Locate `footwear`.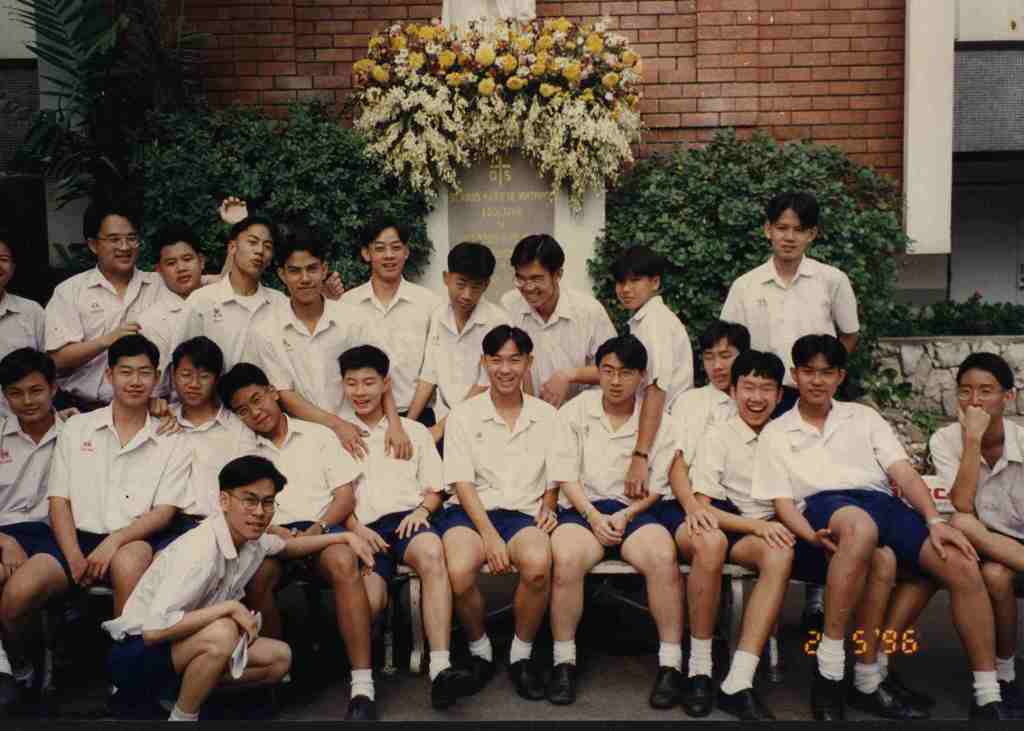
Bounding box: 546:661:579:704.
